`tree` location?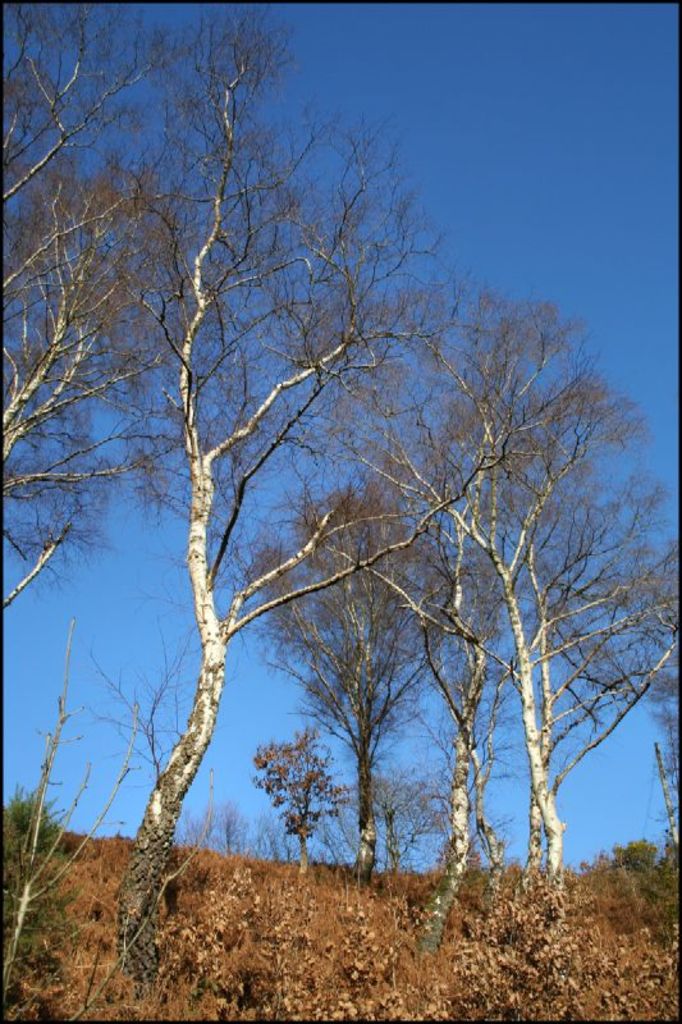
279:257:681:920
